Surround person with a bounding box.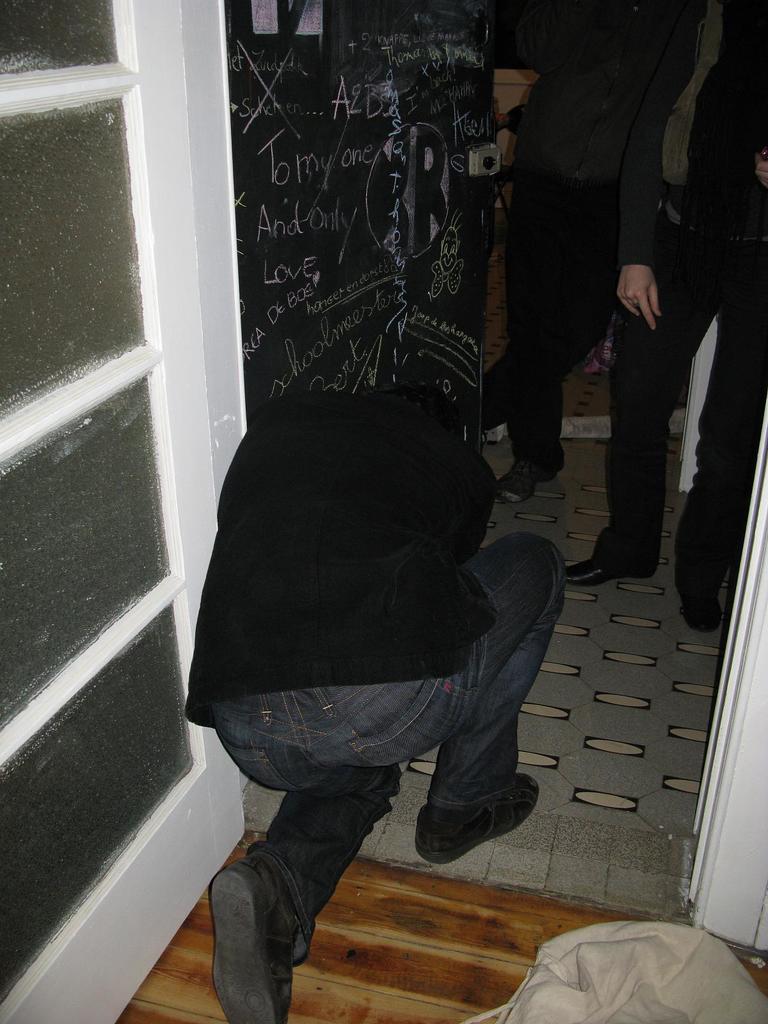
left=182, top=391, right=564, bottom=1023.
